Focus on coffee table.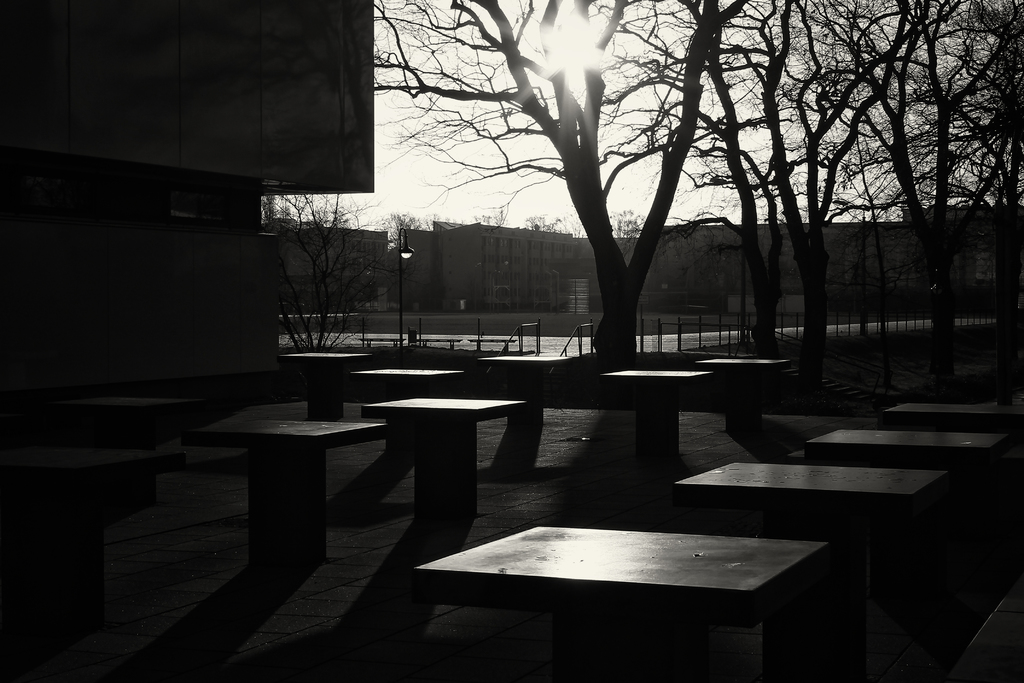
Focused at rect(354, 362, 461, 404).
